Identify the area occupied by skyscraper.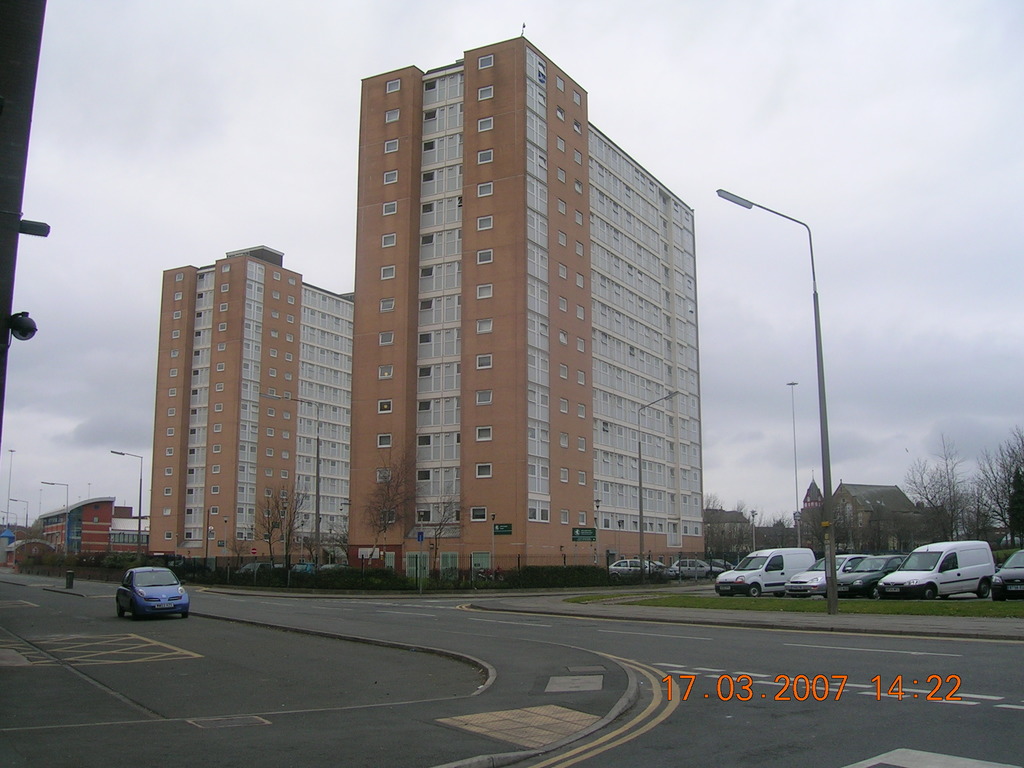
Area: l=285, t=20, r=712, b=621.
